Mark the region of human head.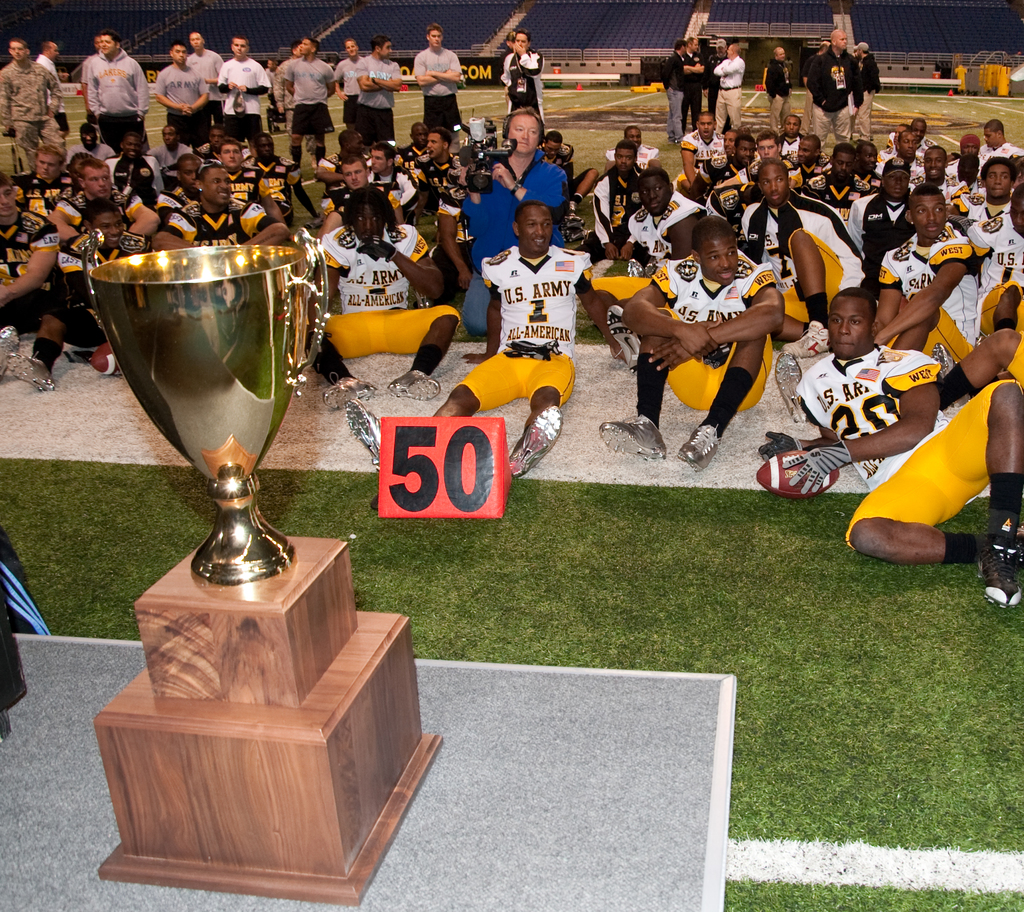
Region: <box>856,37,870,53</box>.
